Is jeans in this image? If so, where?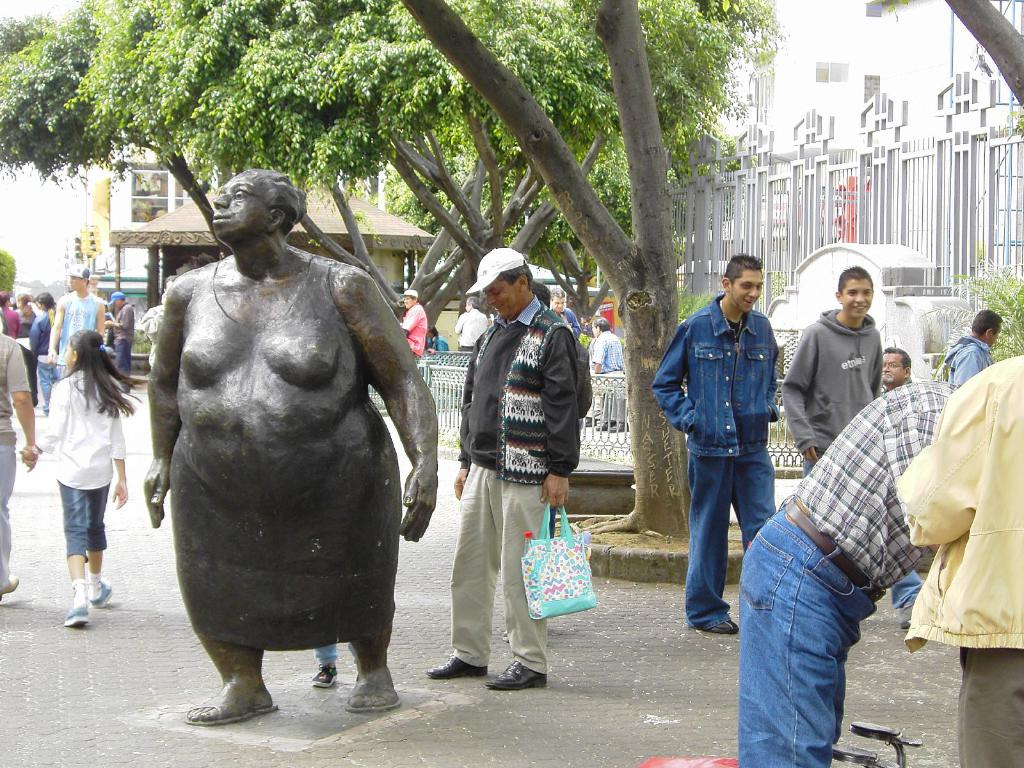
Yes, at rect(734, 518, 888, 759).
